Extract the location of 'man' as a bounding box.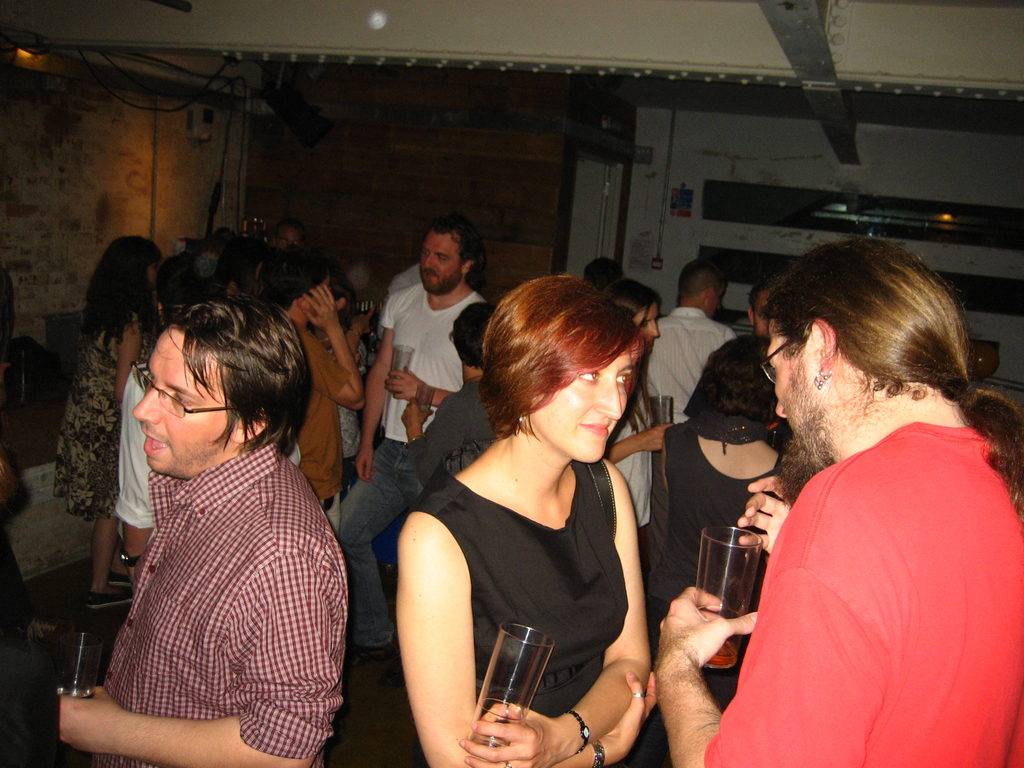
(636, 255, 737, 434).
